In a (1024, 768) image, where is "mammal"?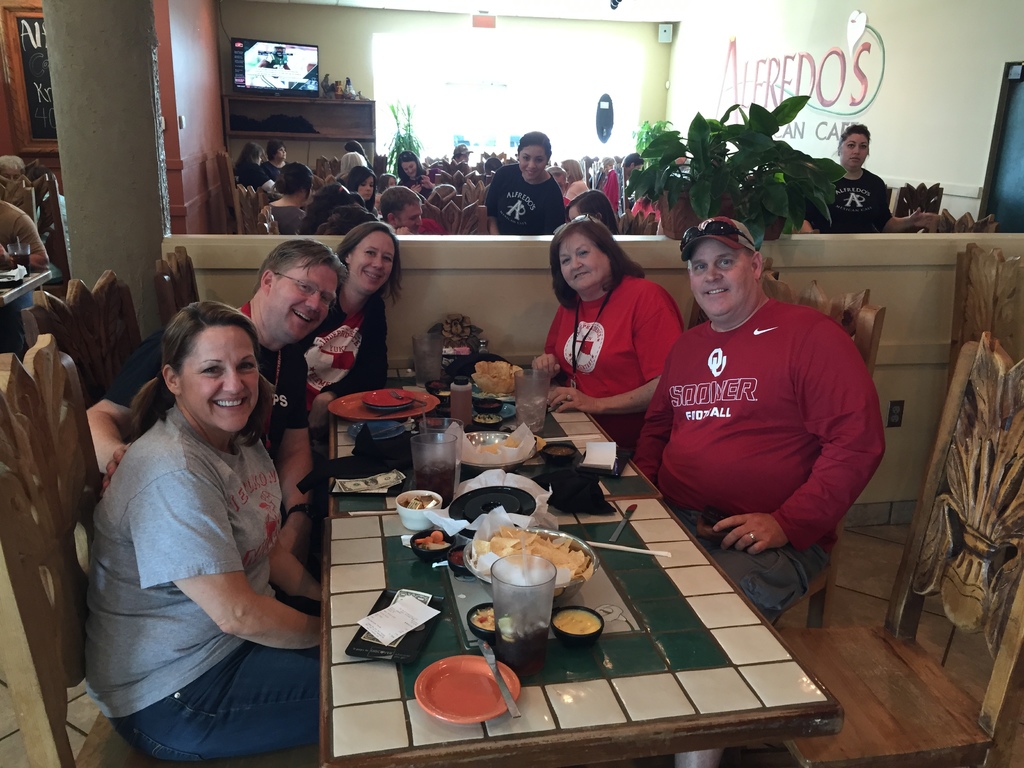
[x1=561, y1=185, x2=625, y2=234].
